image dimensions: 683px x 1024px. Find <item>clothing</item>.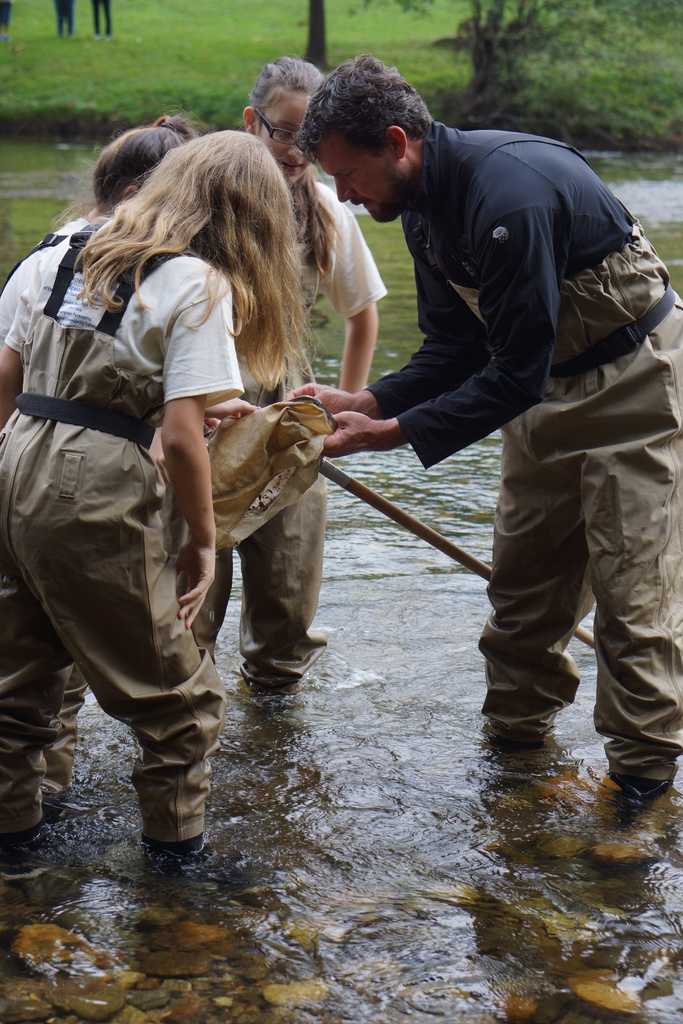
select_region(0, 252, 243, 842).
